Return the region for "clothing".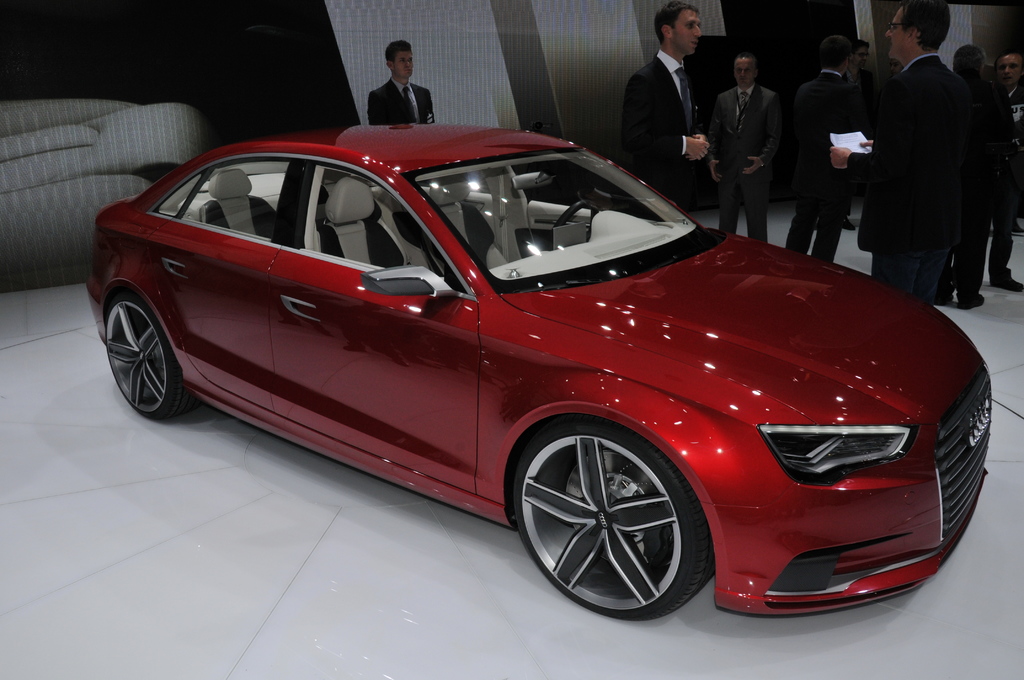
875, 20, 996, 292.
